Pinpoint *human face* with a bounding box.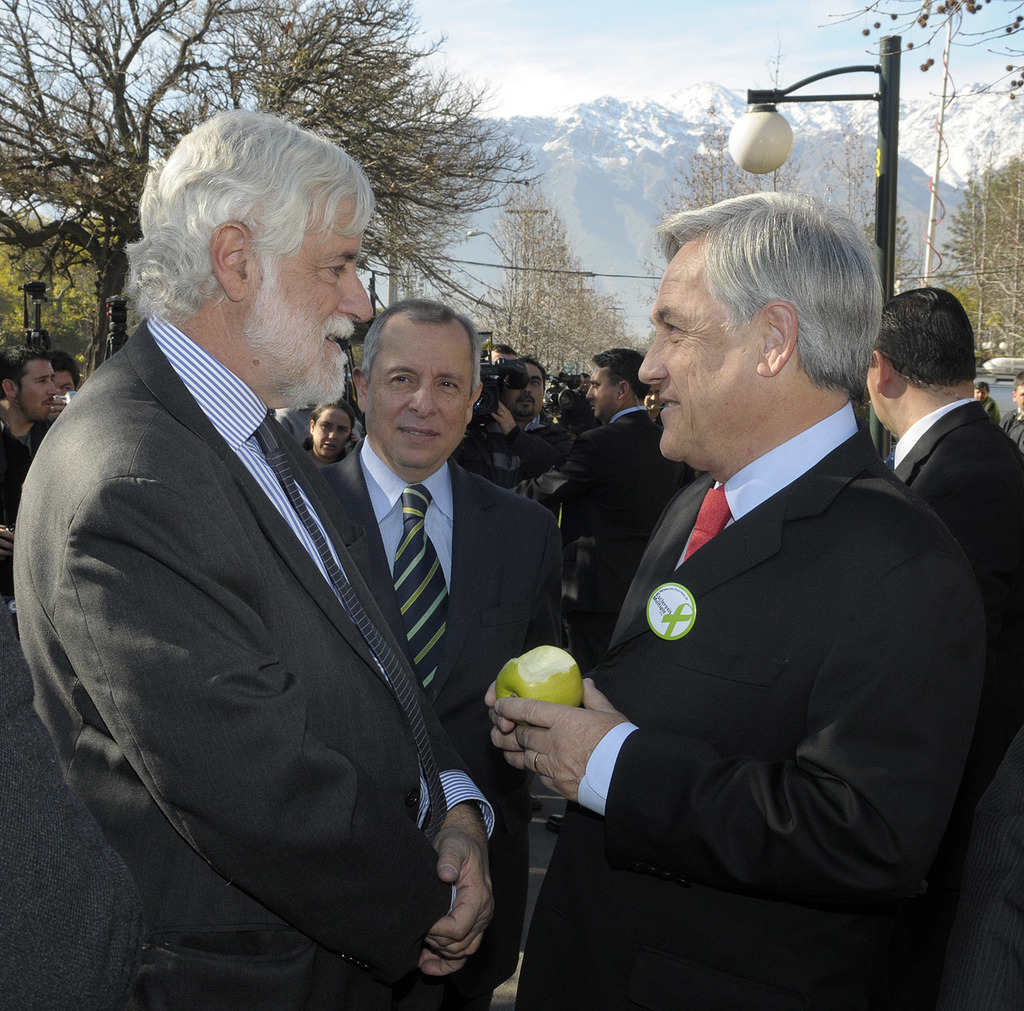
585 363 611 418.
